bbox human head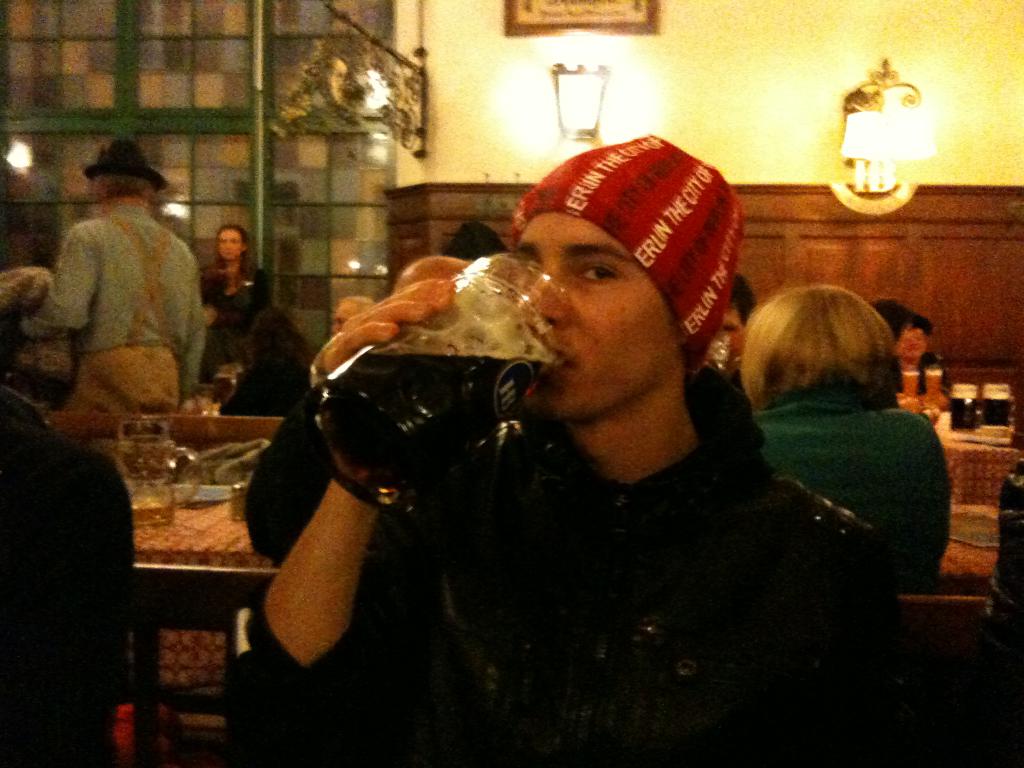
[708, 274, 758, 357]
